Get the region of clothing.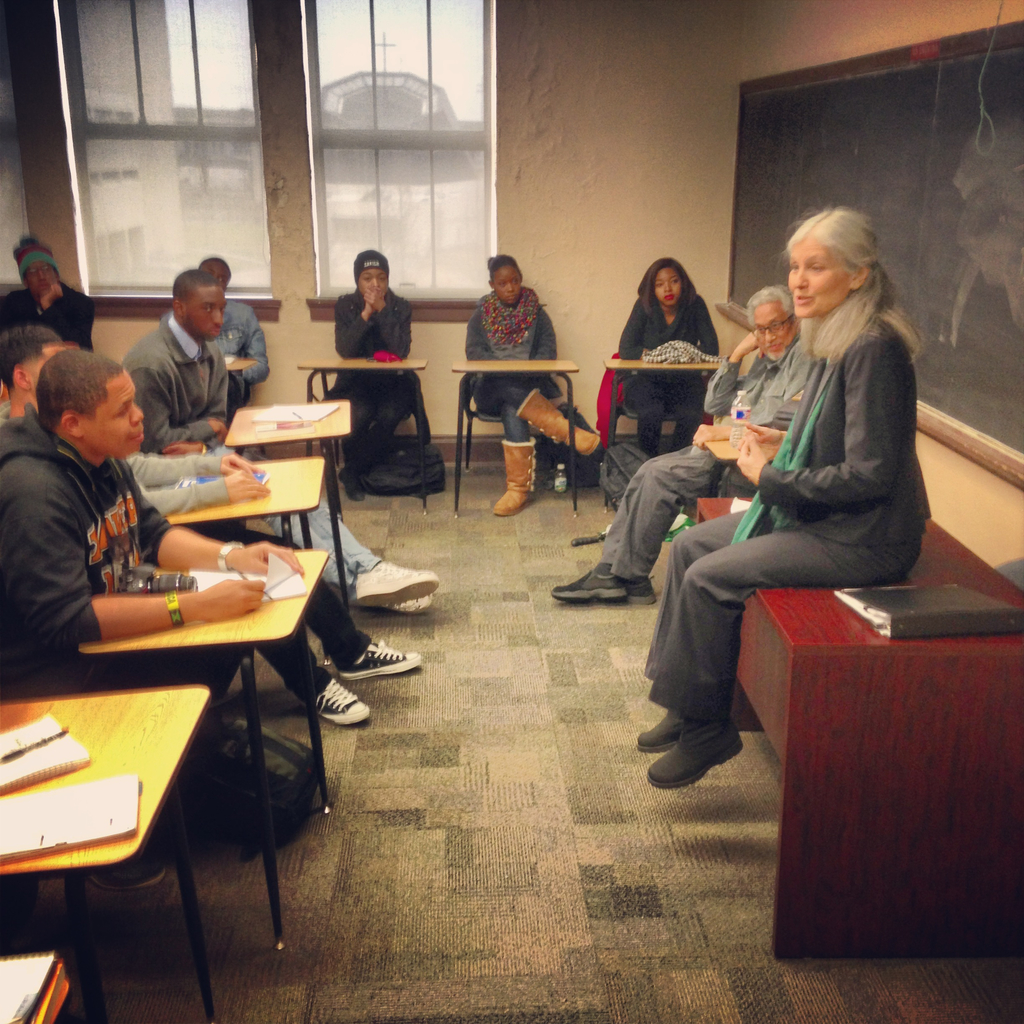
(x1=463, y1=287, x2=557, y2=515).
